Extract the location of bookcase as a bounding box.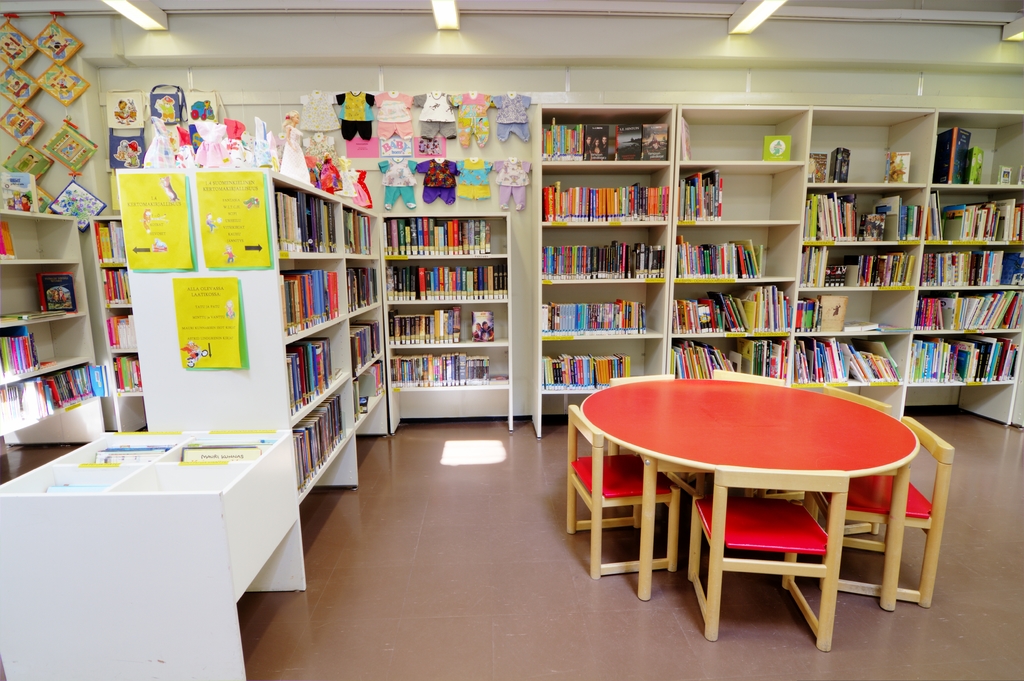
select_region(109, 163, 391, 591).
